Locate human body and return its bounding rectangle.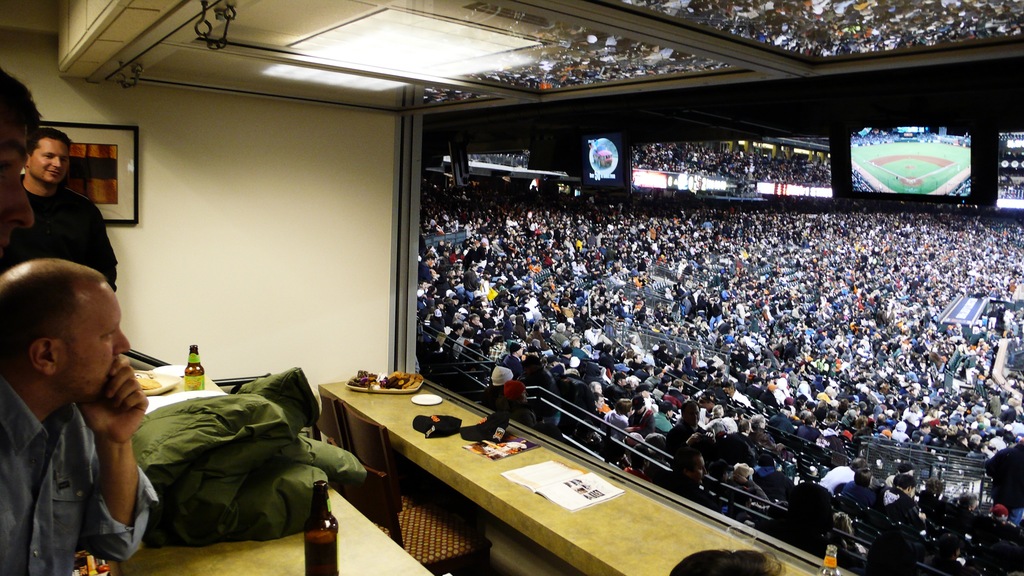
Rect(781, 259, 841, 277).
